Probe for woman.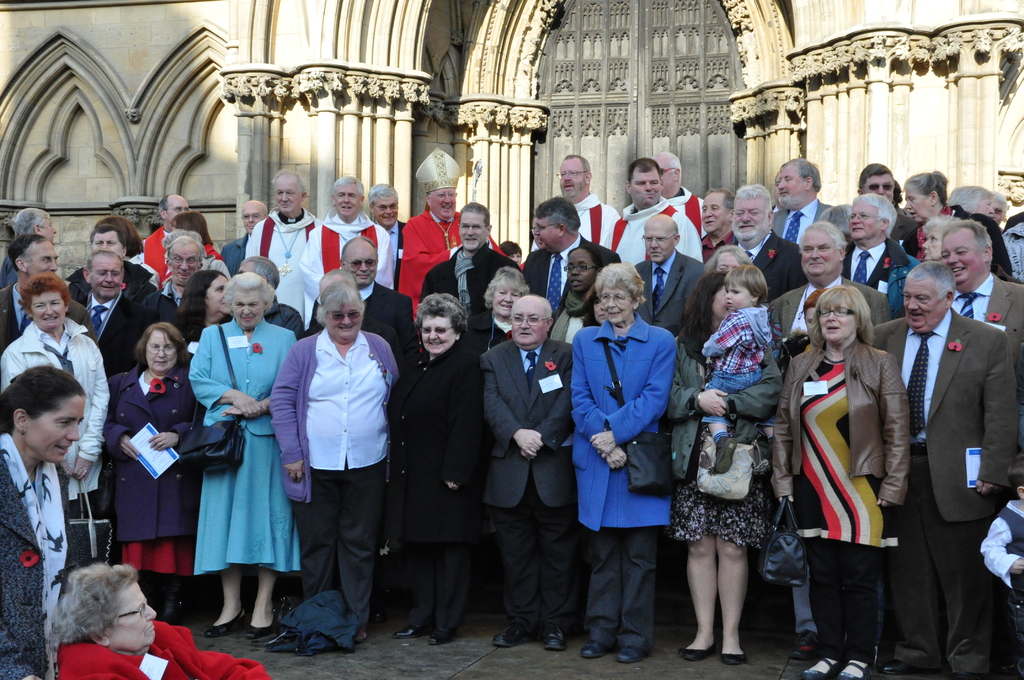
Probe result: region(540, 245, 610, 350).
